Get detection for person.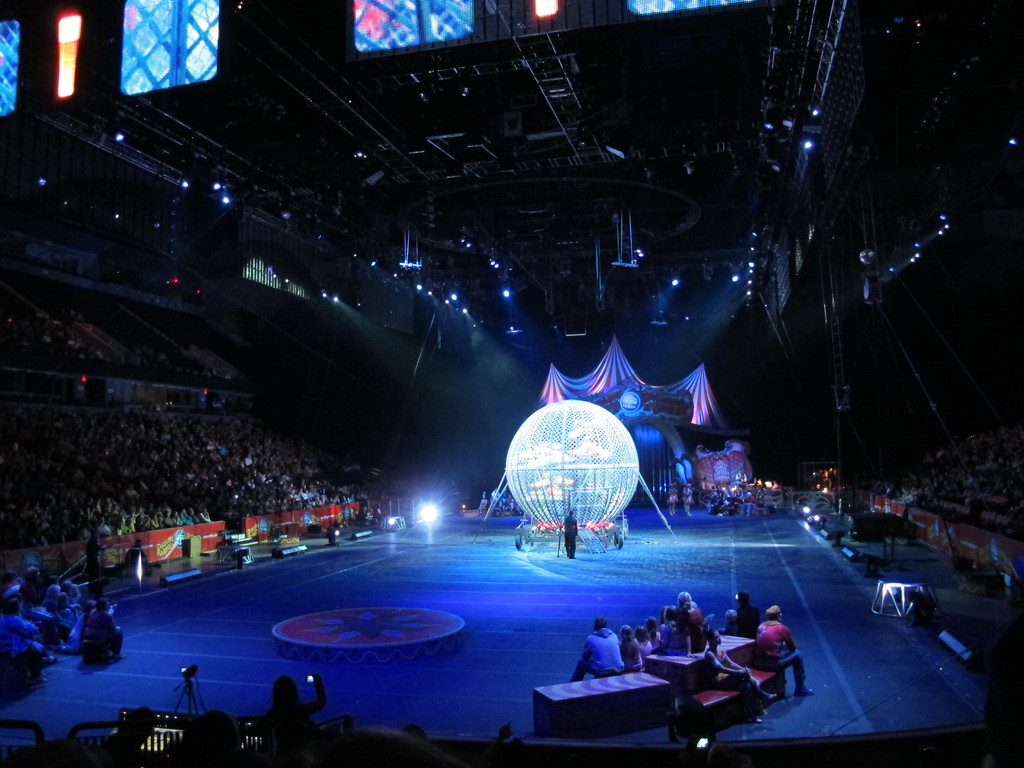
Detection: 570, 616, 627, 680.
